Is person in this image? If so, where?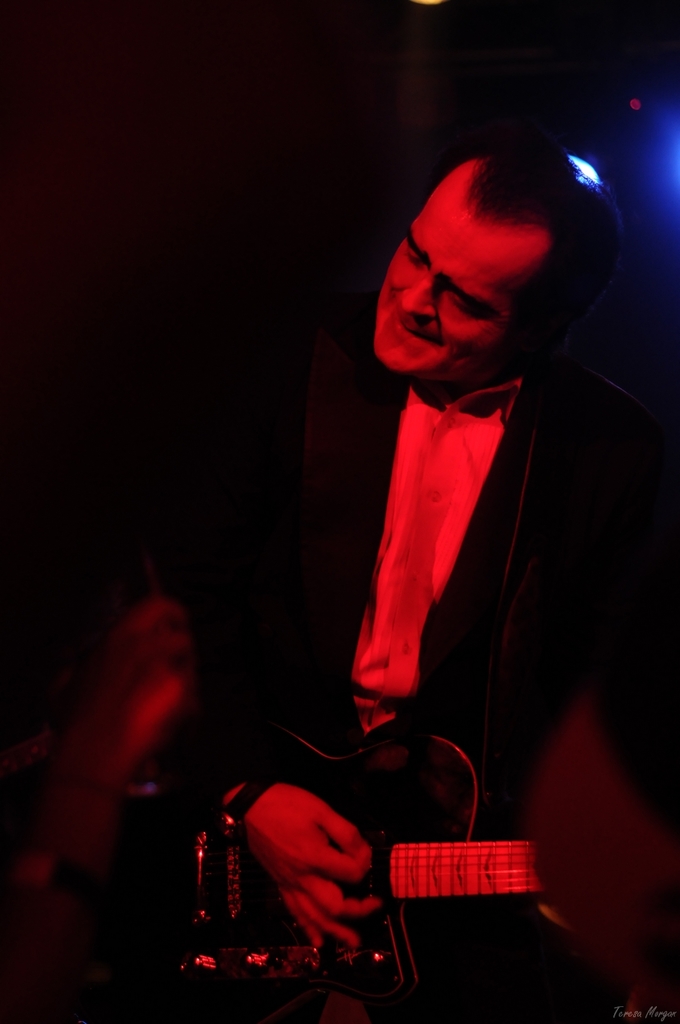
Yes, at 113:151:640:1023.
